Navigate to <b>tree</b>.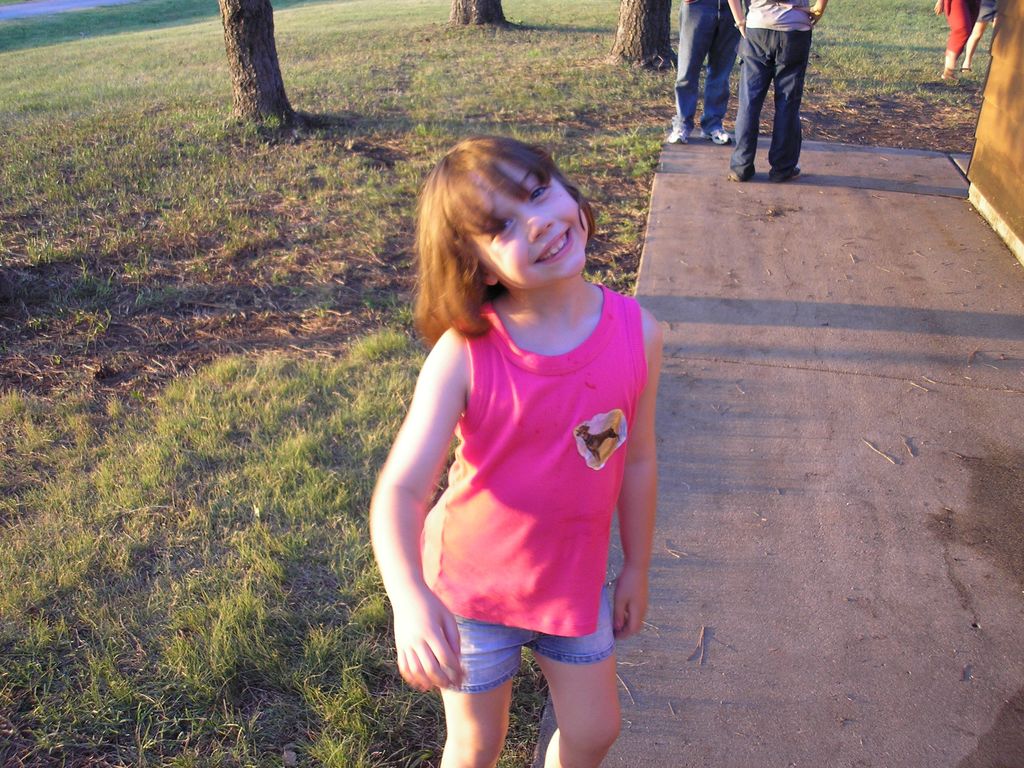
Navigation target: box=[216, 0, 309, 136].
